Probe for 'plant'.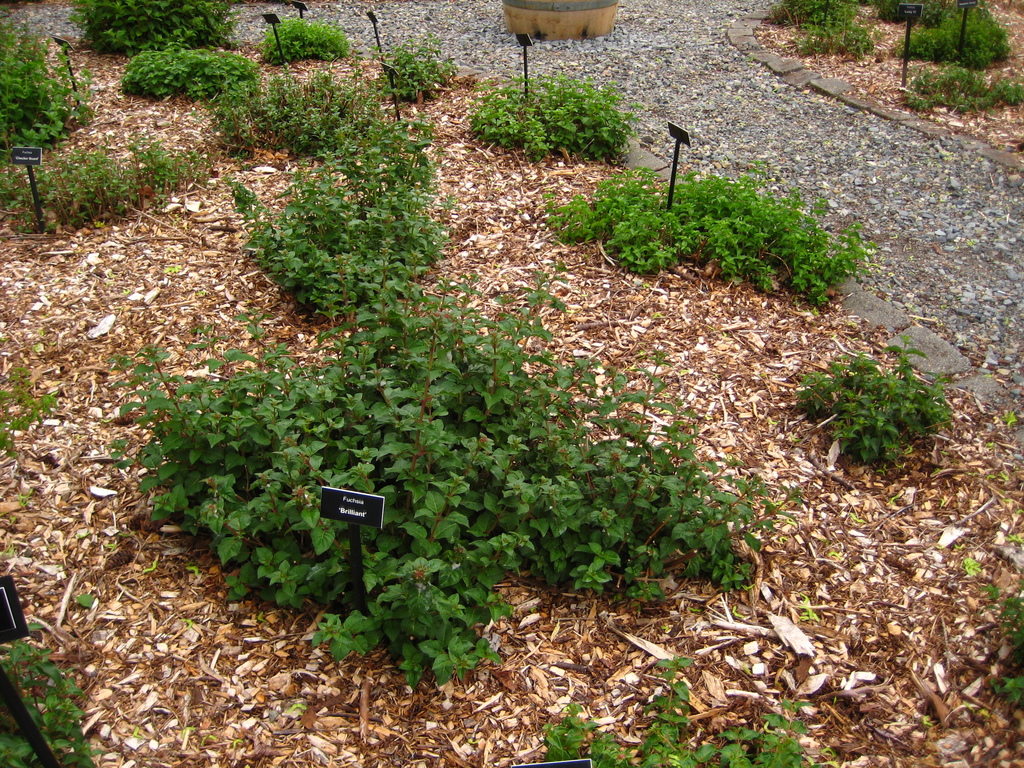
Probe result: [left=963, top=559, right=983, bottom=588].
